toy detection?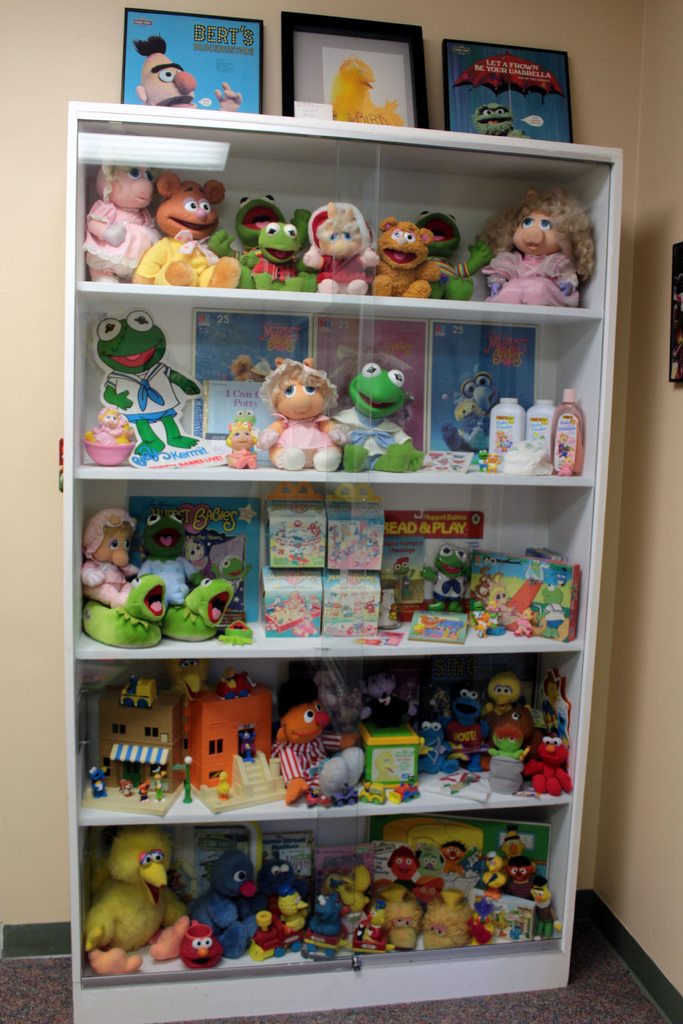
[514, 861, 533, 900]
